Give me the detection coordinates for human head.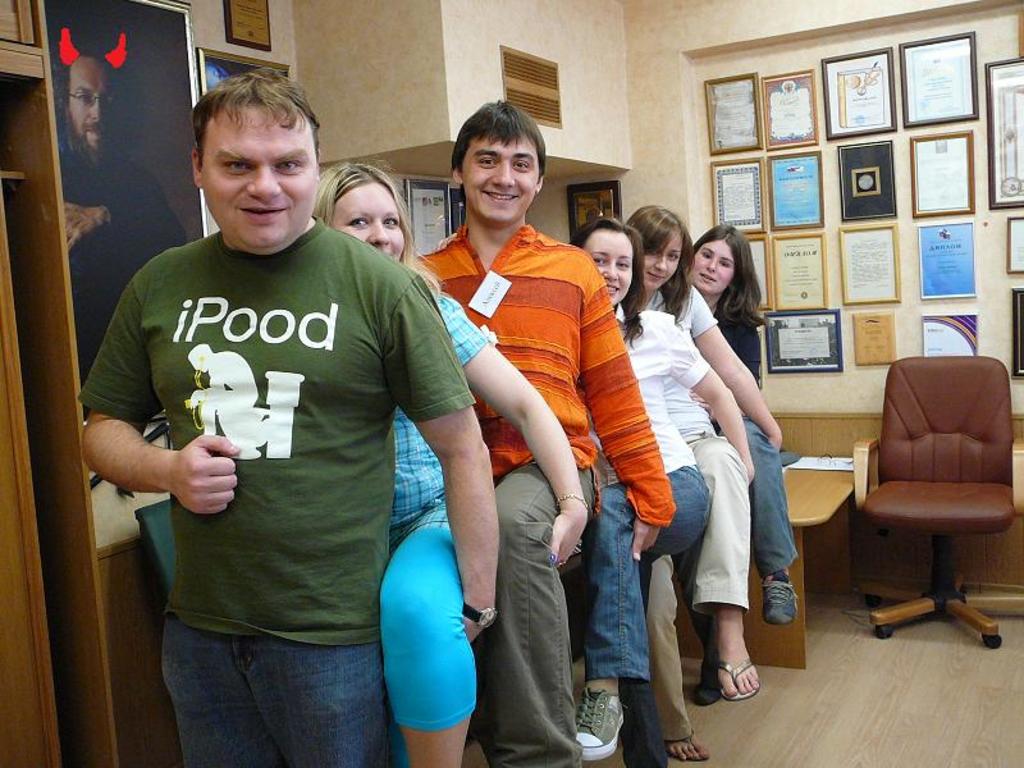
(625,206,689,291).
